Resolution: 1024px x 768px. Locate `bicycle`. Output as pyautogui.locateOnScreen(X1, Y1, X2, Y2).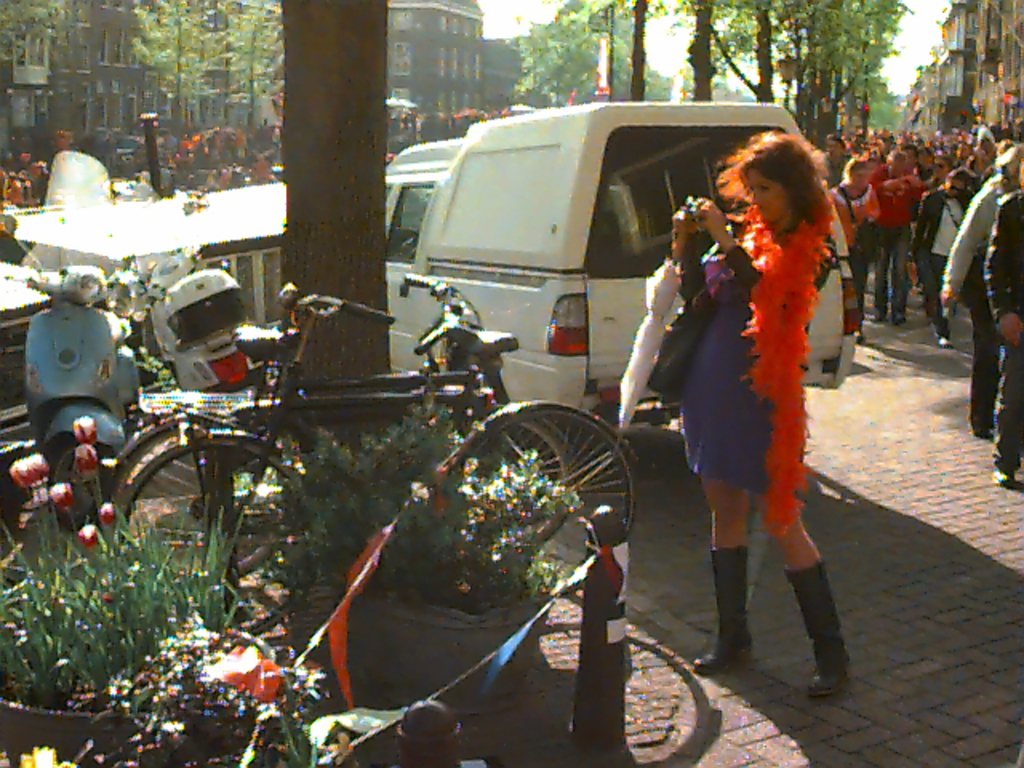
pyautogui.locateOnScreen(109, 267, 576, 586).
